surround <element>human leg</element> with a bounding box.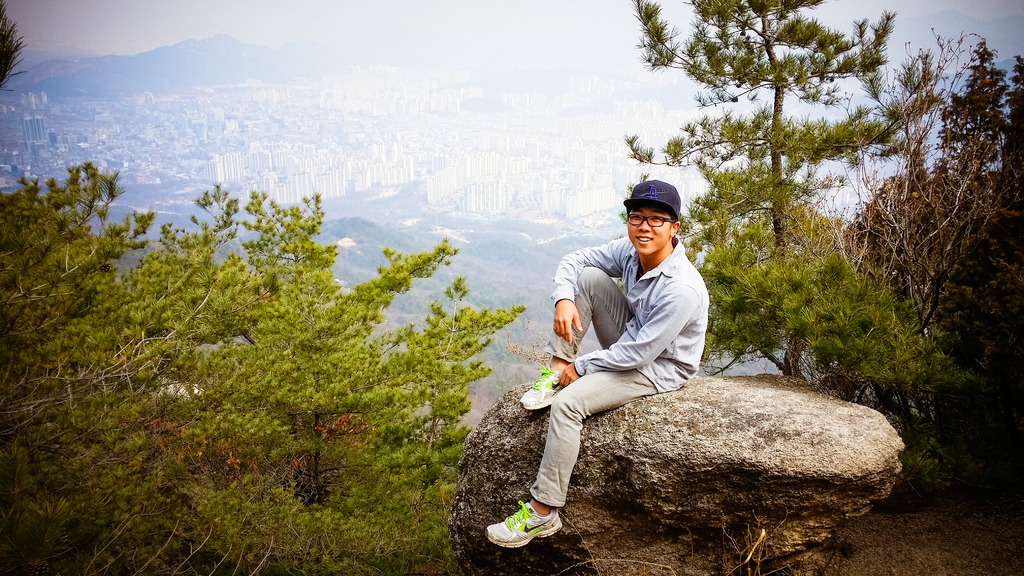
483,365,639,554.
